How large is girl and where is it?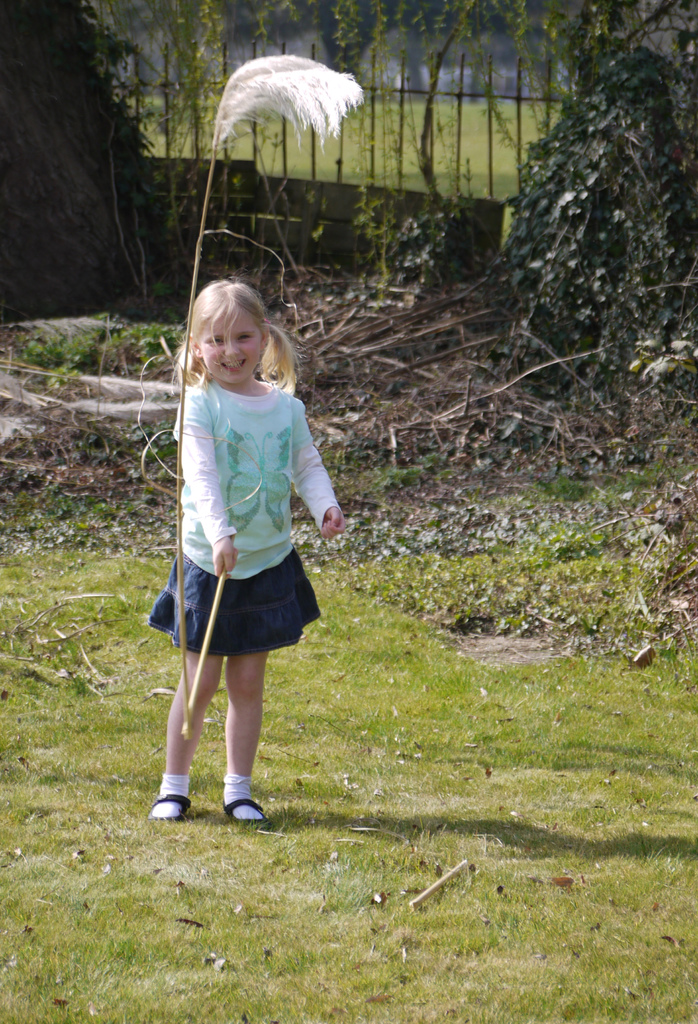
Bounding box: [143, 270, 345, 833].
